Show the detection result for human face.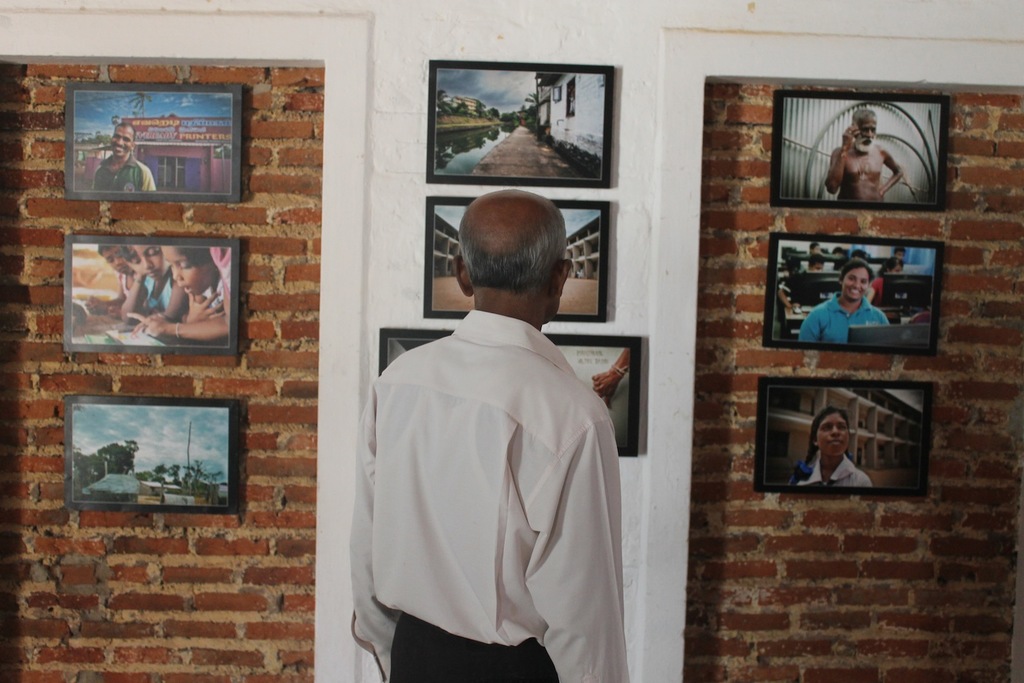
bbox(167, 241, 210, 294).
